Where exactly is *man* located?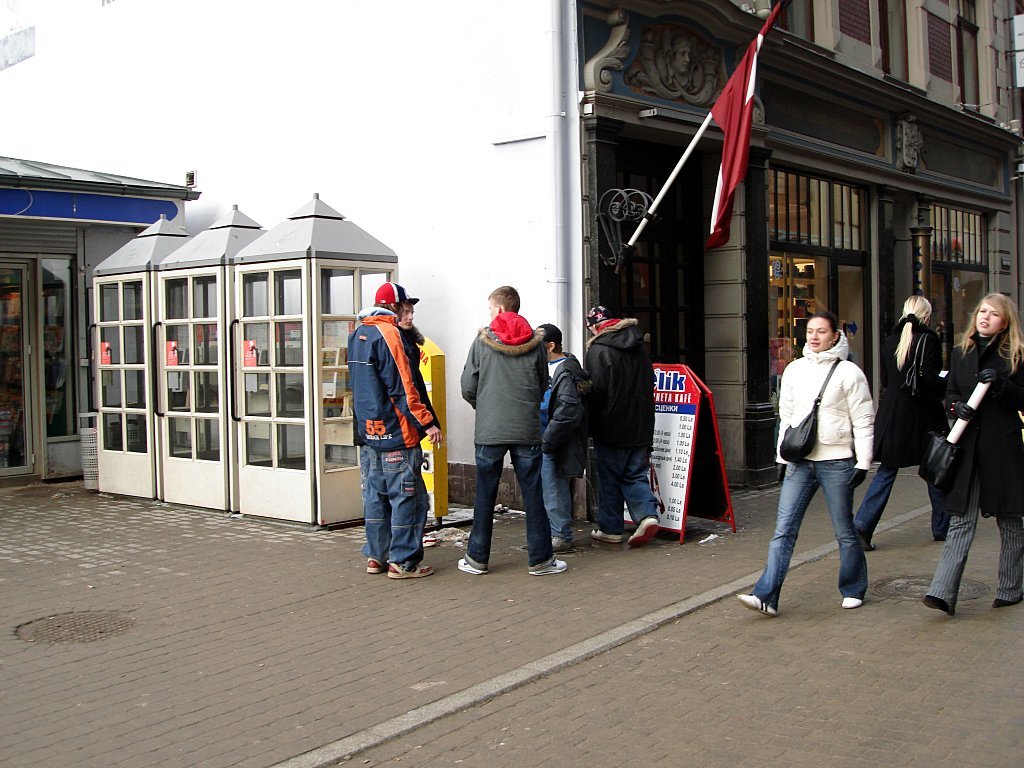
Its bounding box is box(584, 304, 662, 545).
